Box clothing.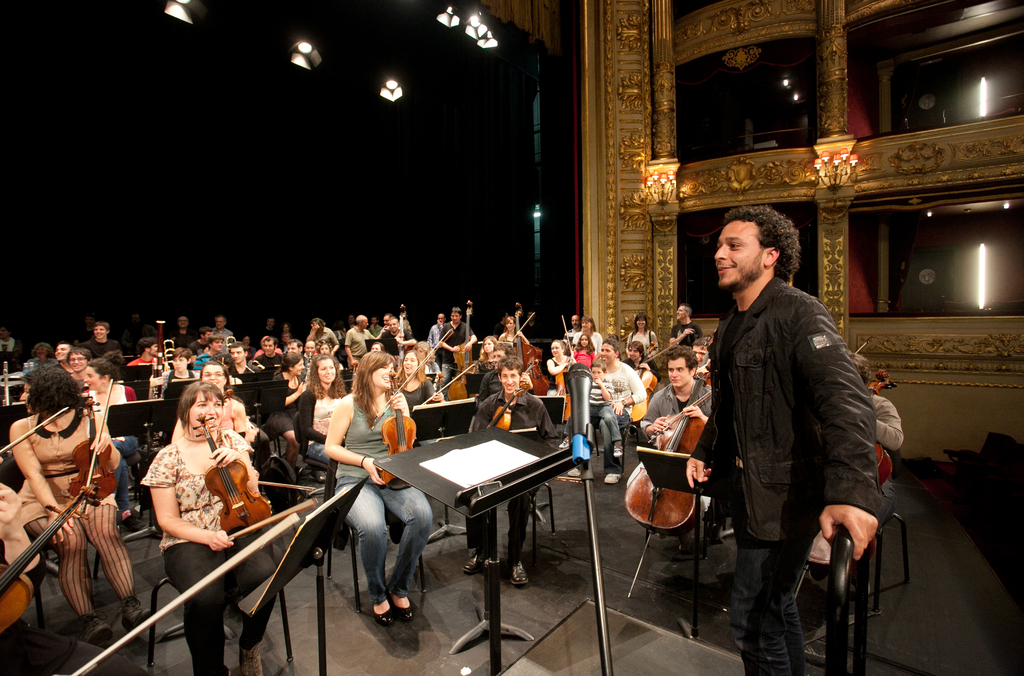
(671,320,702,343).
